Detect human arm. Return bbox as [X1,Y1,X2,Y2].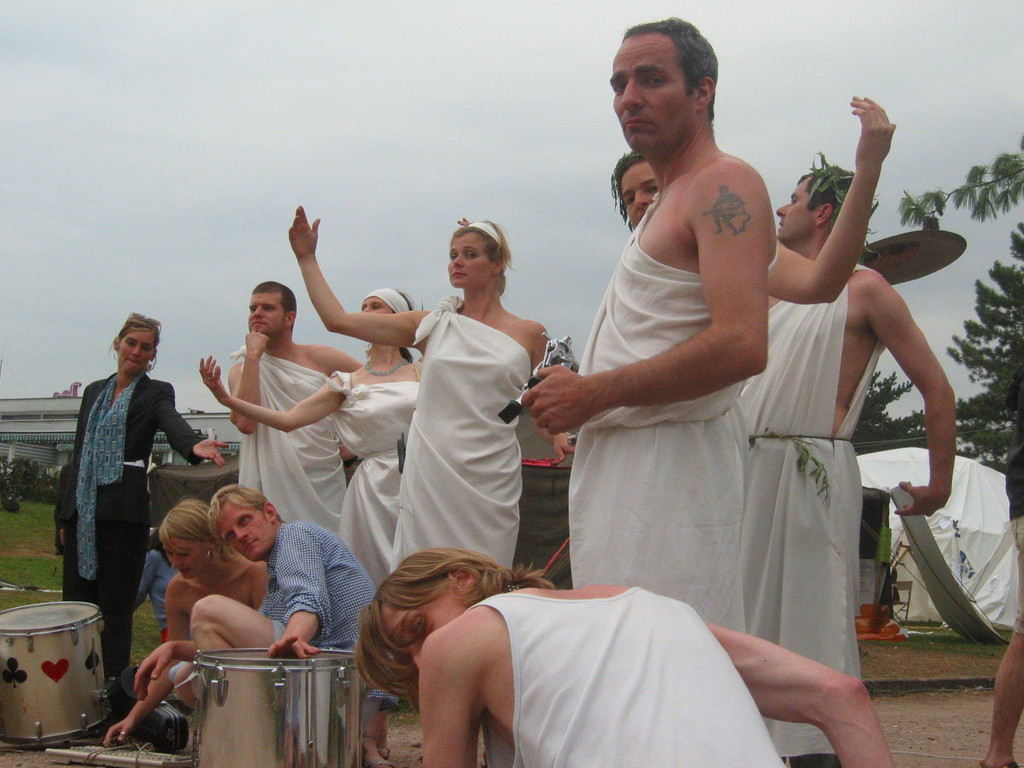
[861,268,961,518].
